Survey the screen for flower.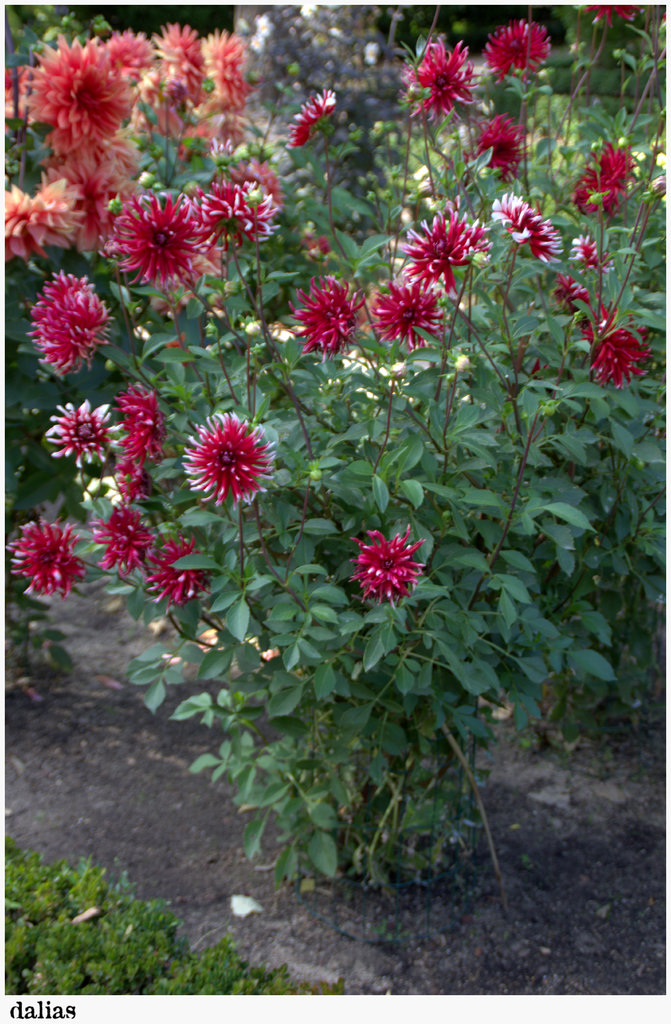
Survey found: 142:532:205:612.
